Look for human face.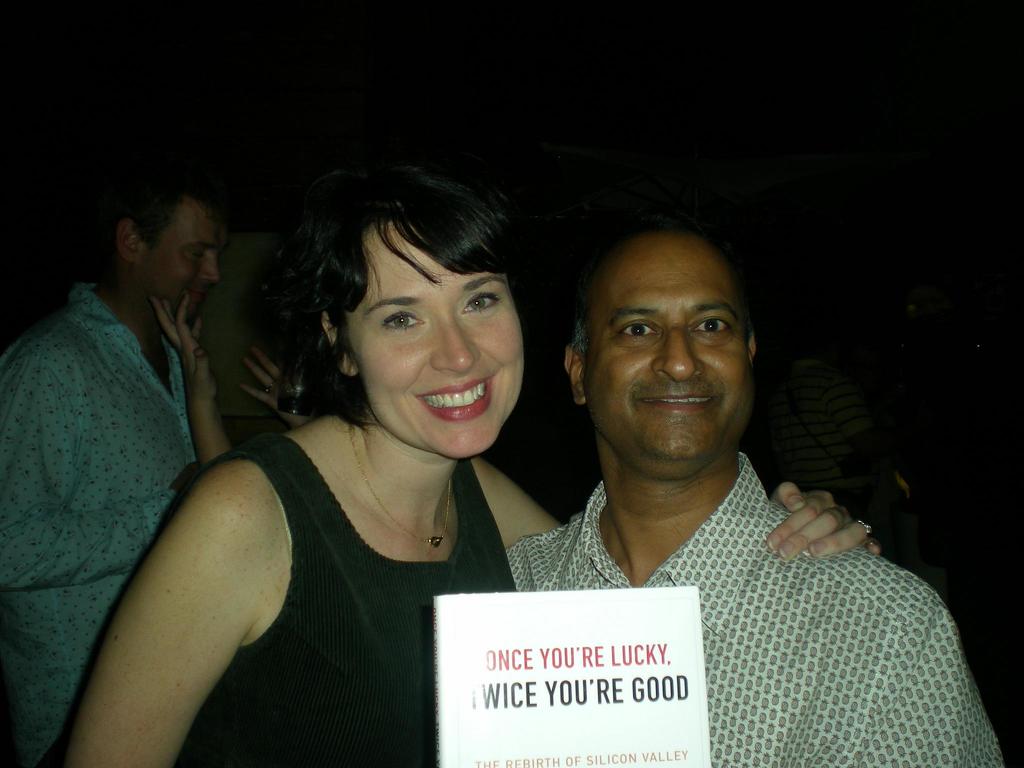
Found: 586, 236, 747, 449.
